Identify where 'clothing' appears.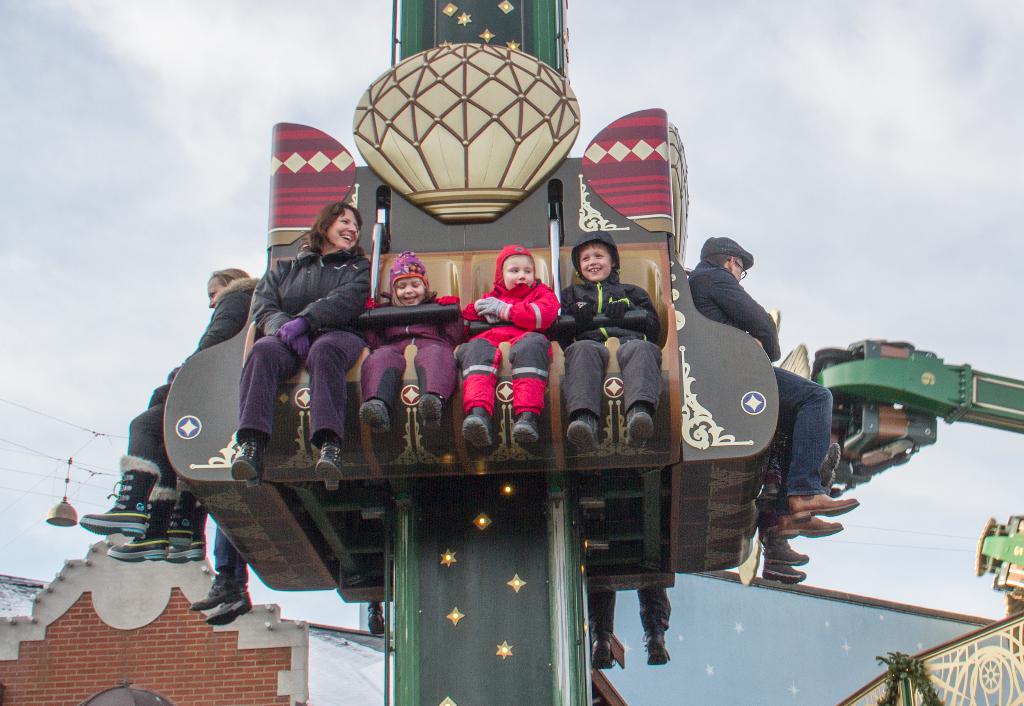
Appears at 236,250,370,447.
